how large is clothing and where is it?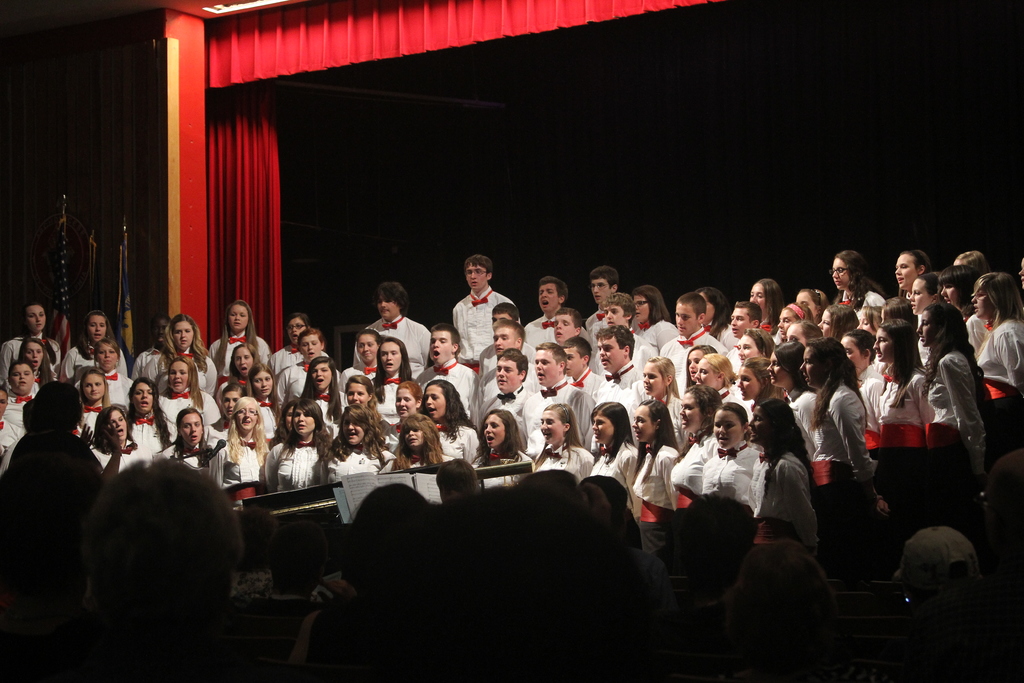
Bounding box: rect(81, 394, 108, 428).
